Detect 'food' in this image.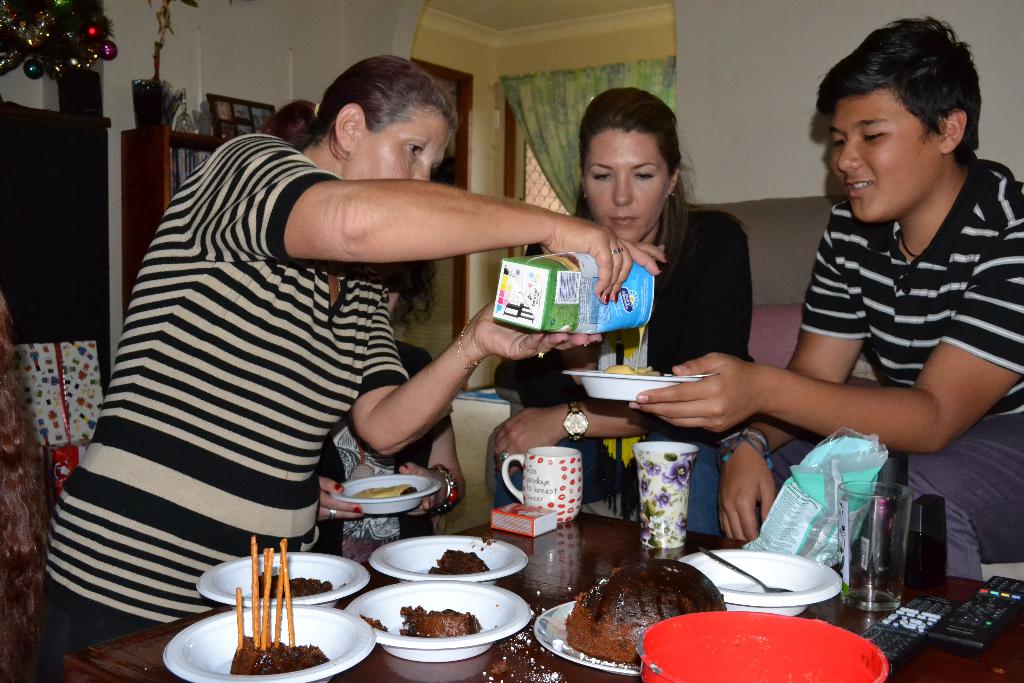
Detection: select_region(567, 558, 726, 680).
